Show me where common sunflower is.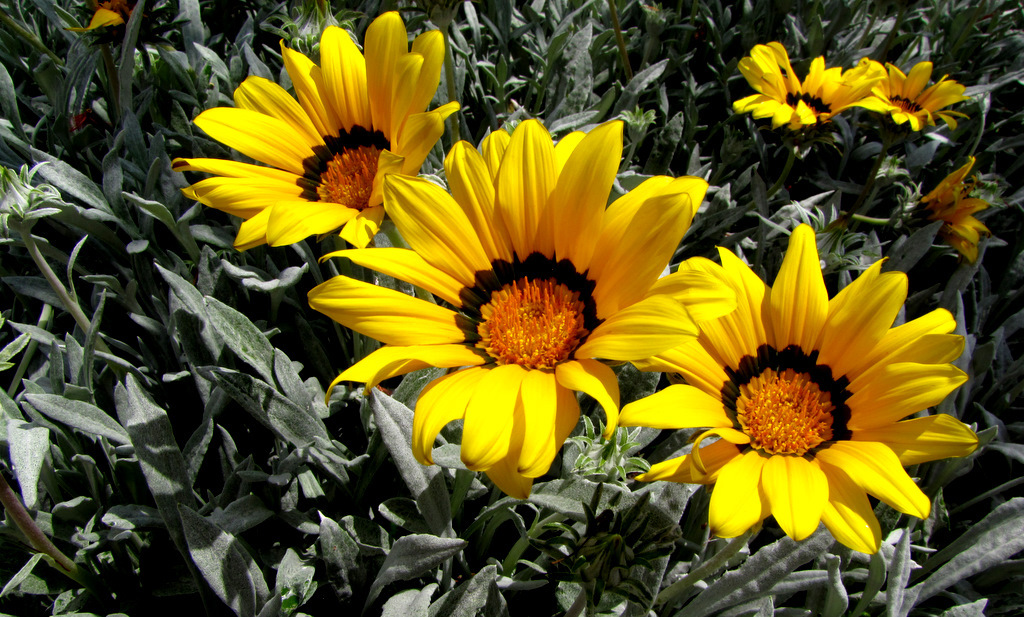
common sunflower is at BBox(744, 43, 858, 126).
